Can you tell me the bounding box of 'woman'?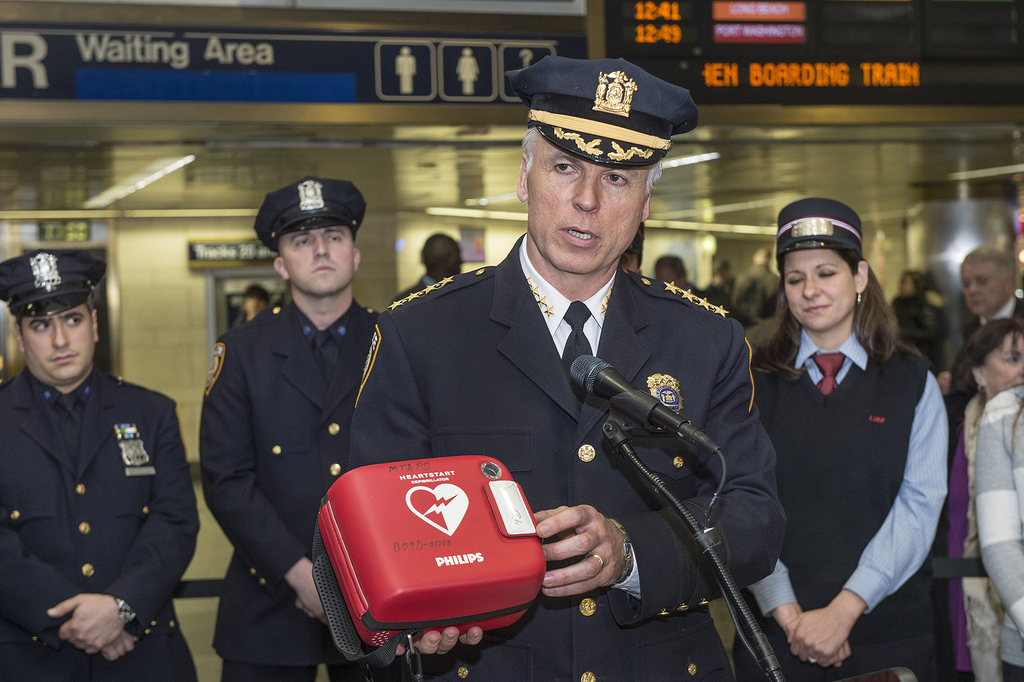
720,199,976,681.
